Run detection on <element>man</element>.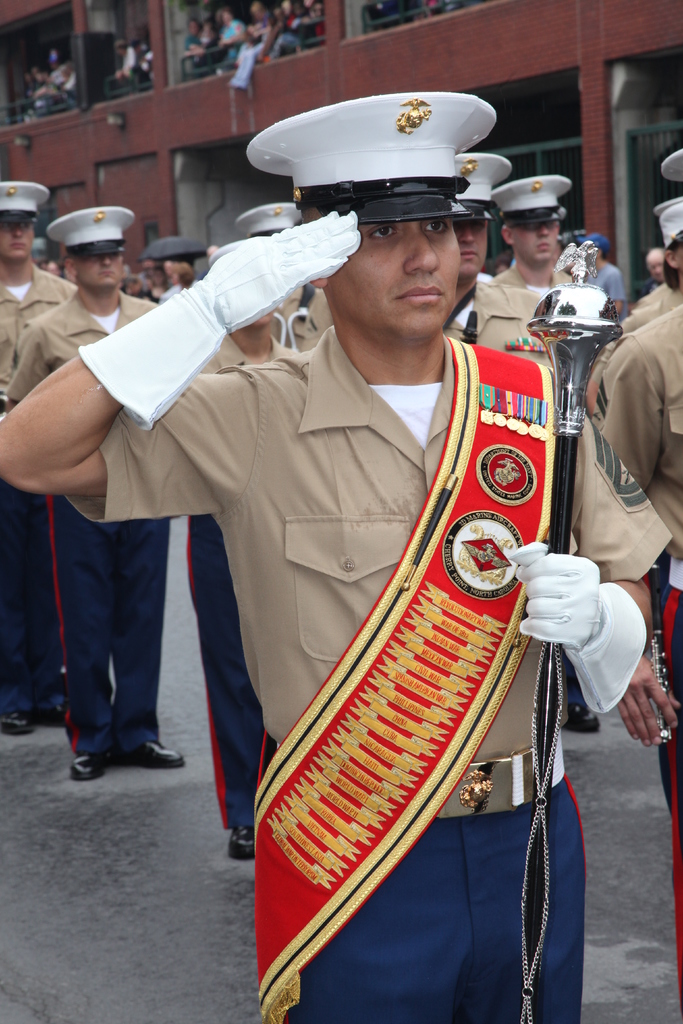
Result: [442, 157, 564, 383].
